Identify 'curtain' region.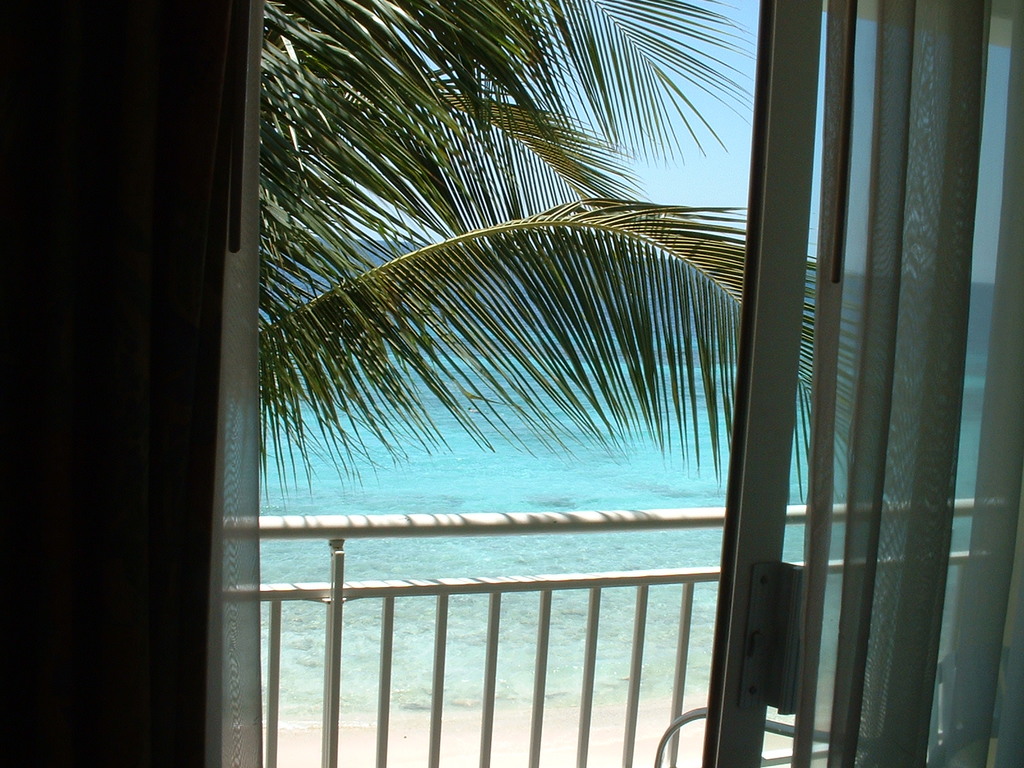
Region: crop(794, 0, 1021, 767).
